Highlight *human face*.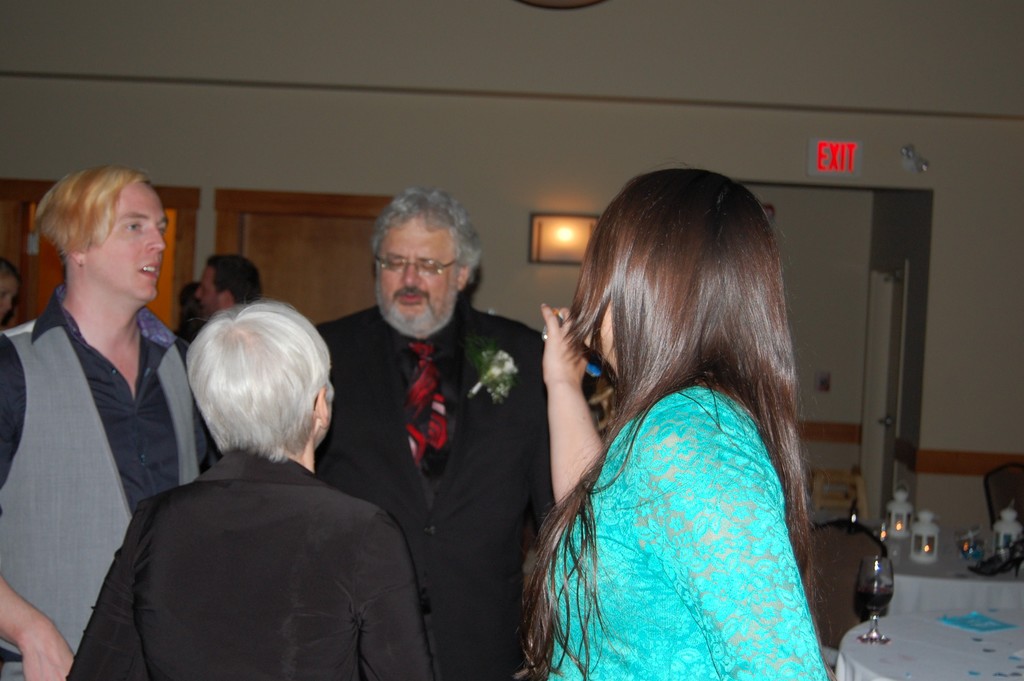
Highlighted region: region(195, 267, 216, 318).
